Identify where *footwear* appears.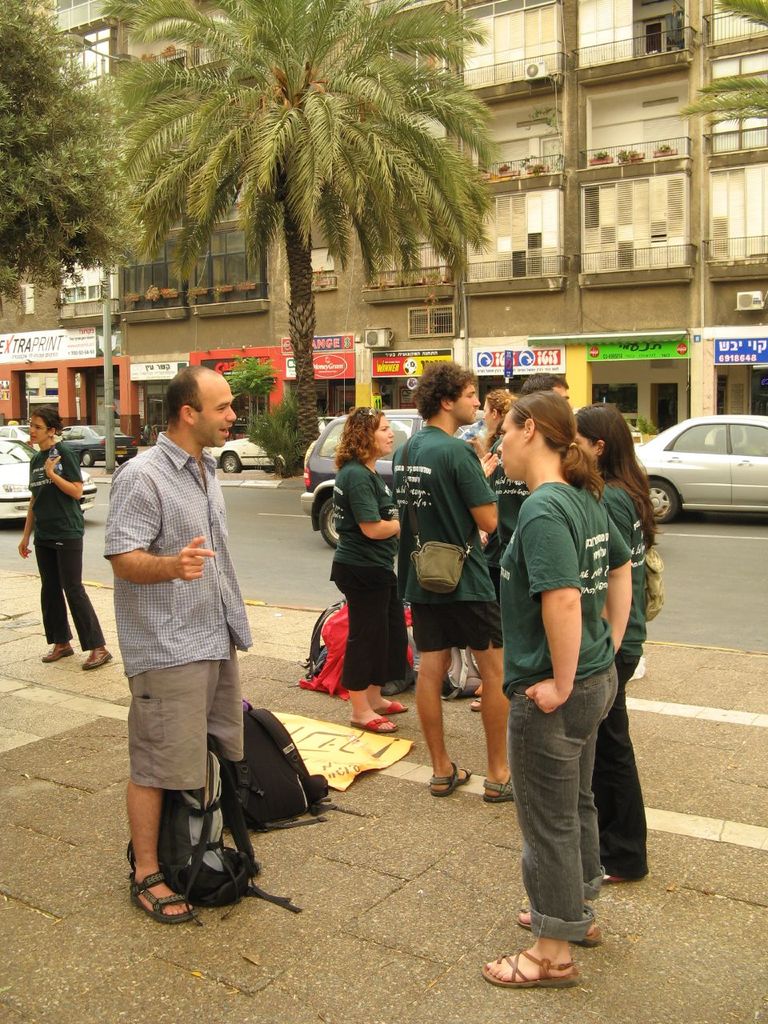
Appears at select_region(40, 642, 72, 662).
